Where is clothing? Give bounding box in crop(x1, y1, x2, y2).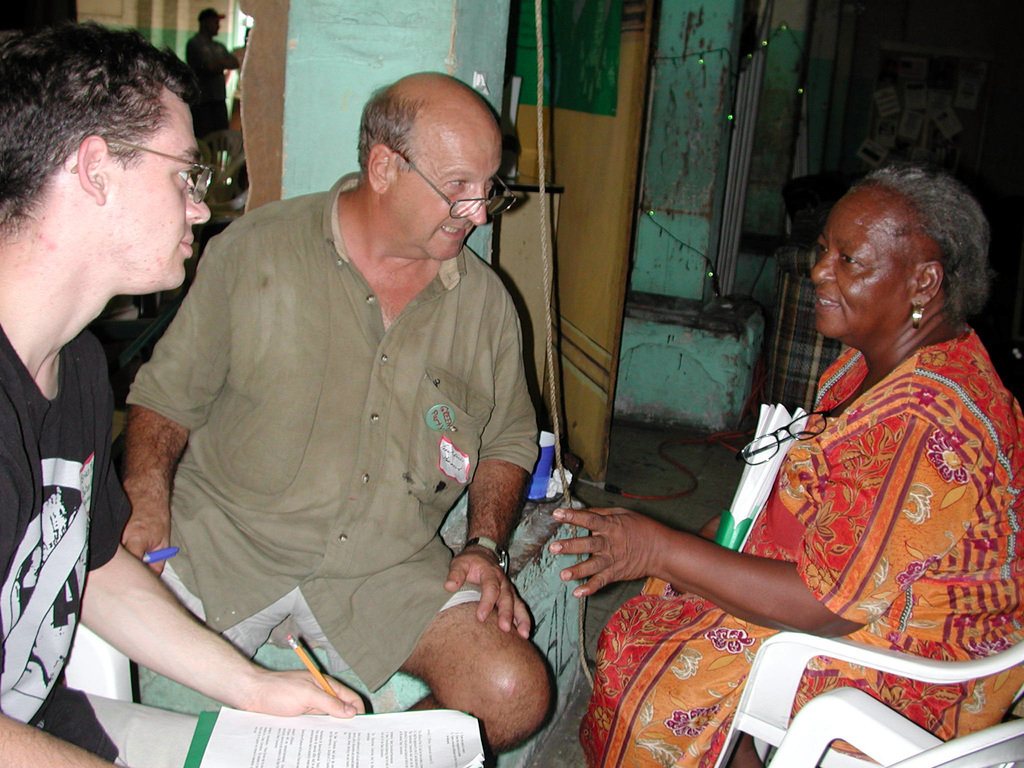
crop(0, 332, 150, 767).
